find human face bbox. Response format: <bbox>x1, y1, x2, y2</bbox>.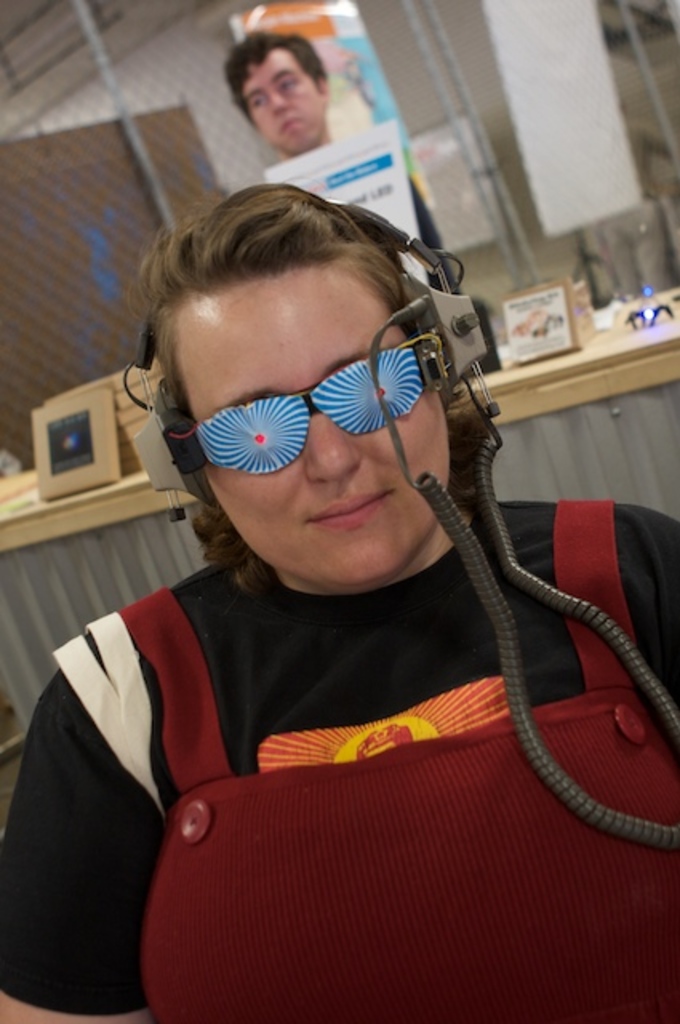
<bbox>179, 258, 451, 590</bbox>.
